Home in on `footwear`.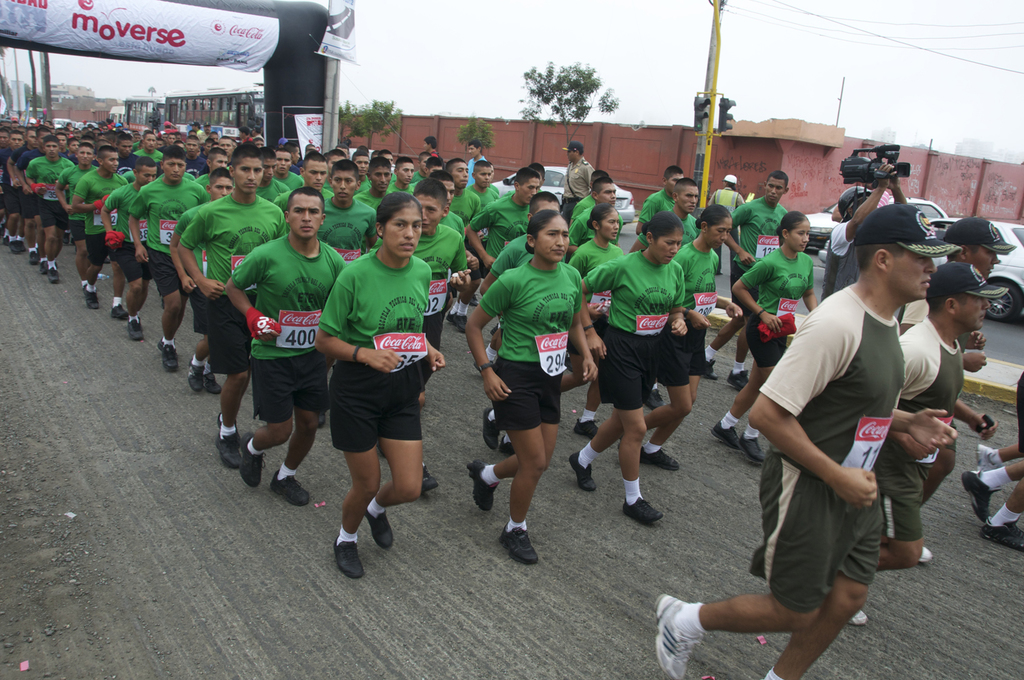
Homed in at select_region(982, 515, 1023, 555).
